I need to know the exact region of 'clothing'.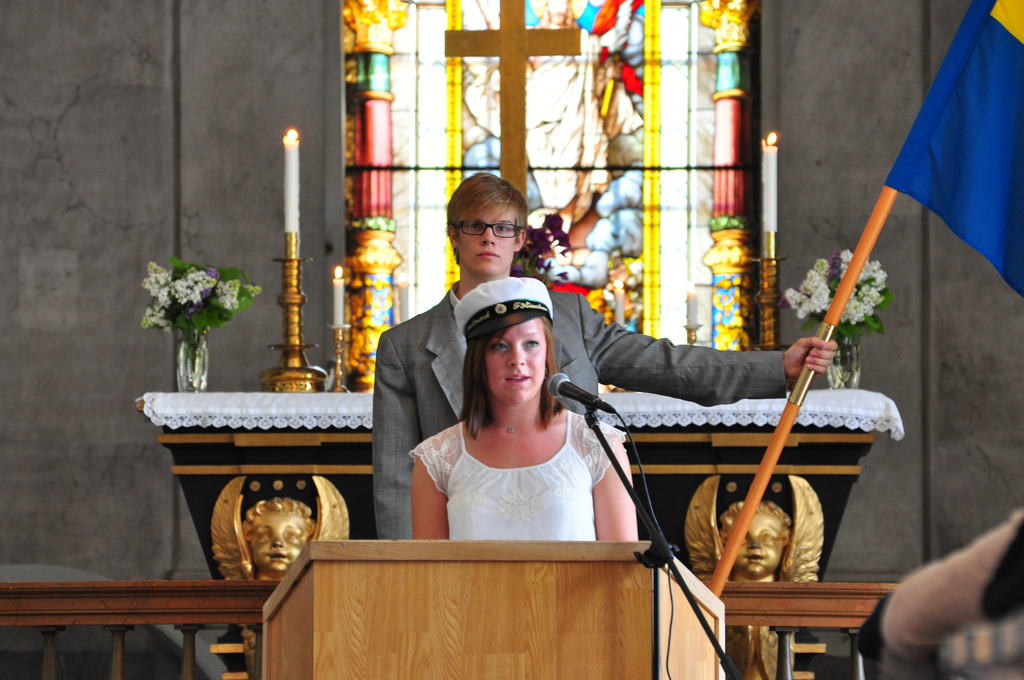
Region: box(369, 279, 785, 544).
